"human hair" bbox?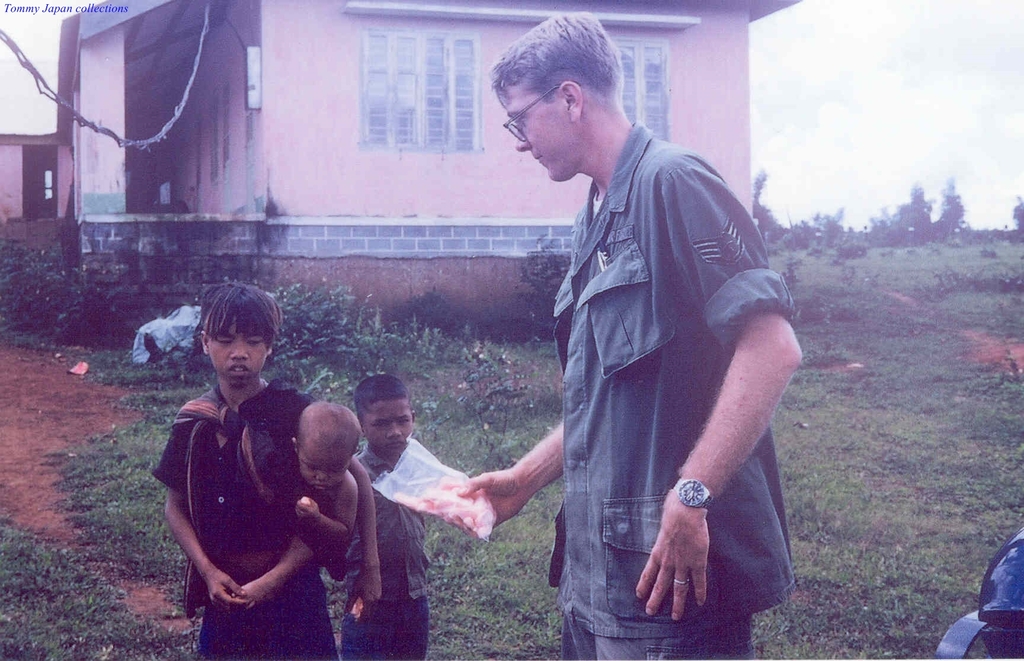
crop(354, 375, 413, 431)
